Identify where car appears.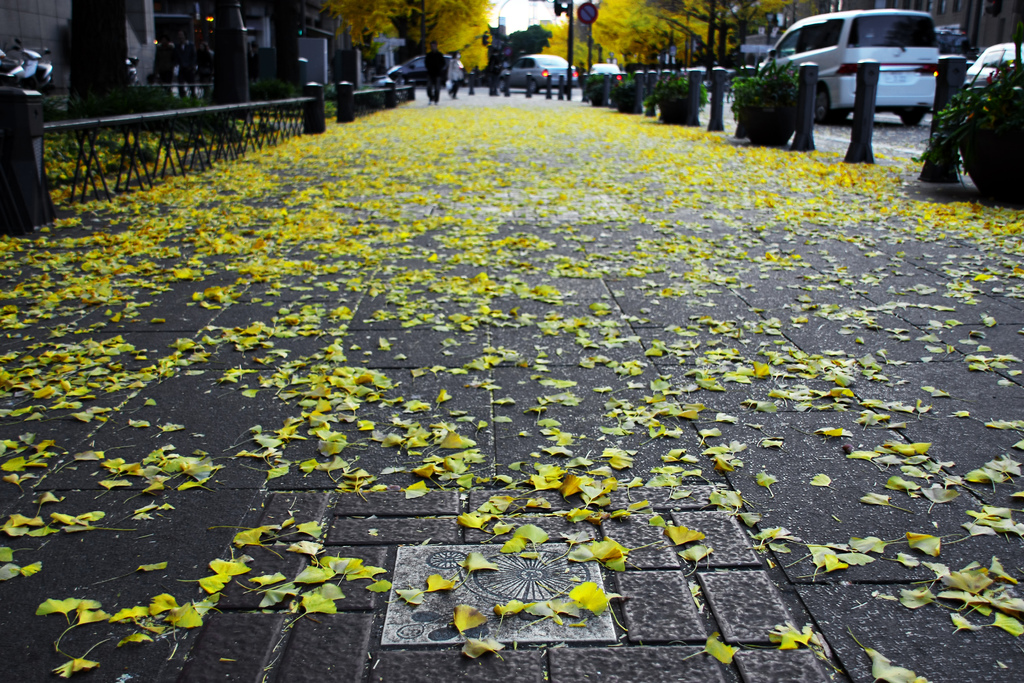
Appears at x1=782, y1=0, x2=942, y2=125.
